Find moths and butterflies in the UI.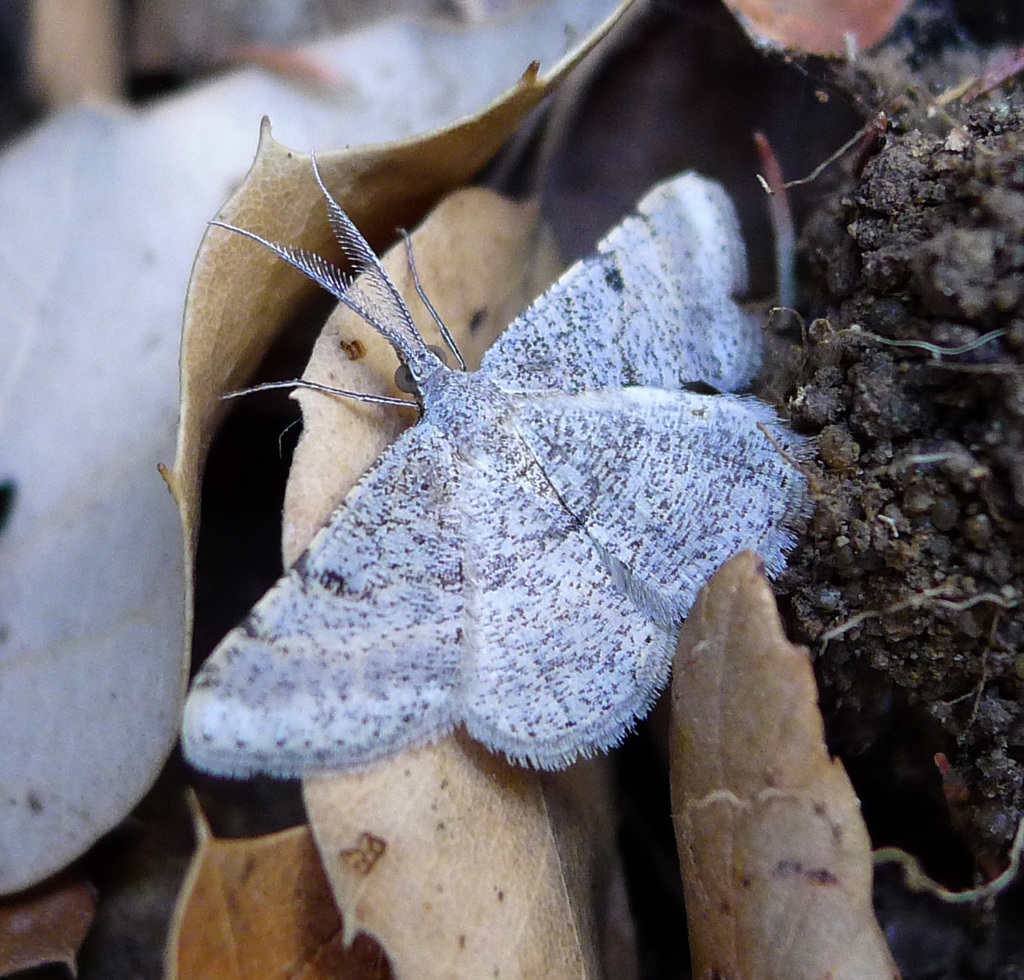
UI element at box(180, 143, 828, 779).
